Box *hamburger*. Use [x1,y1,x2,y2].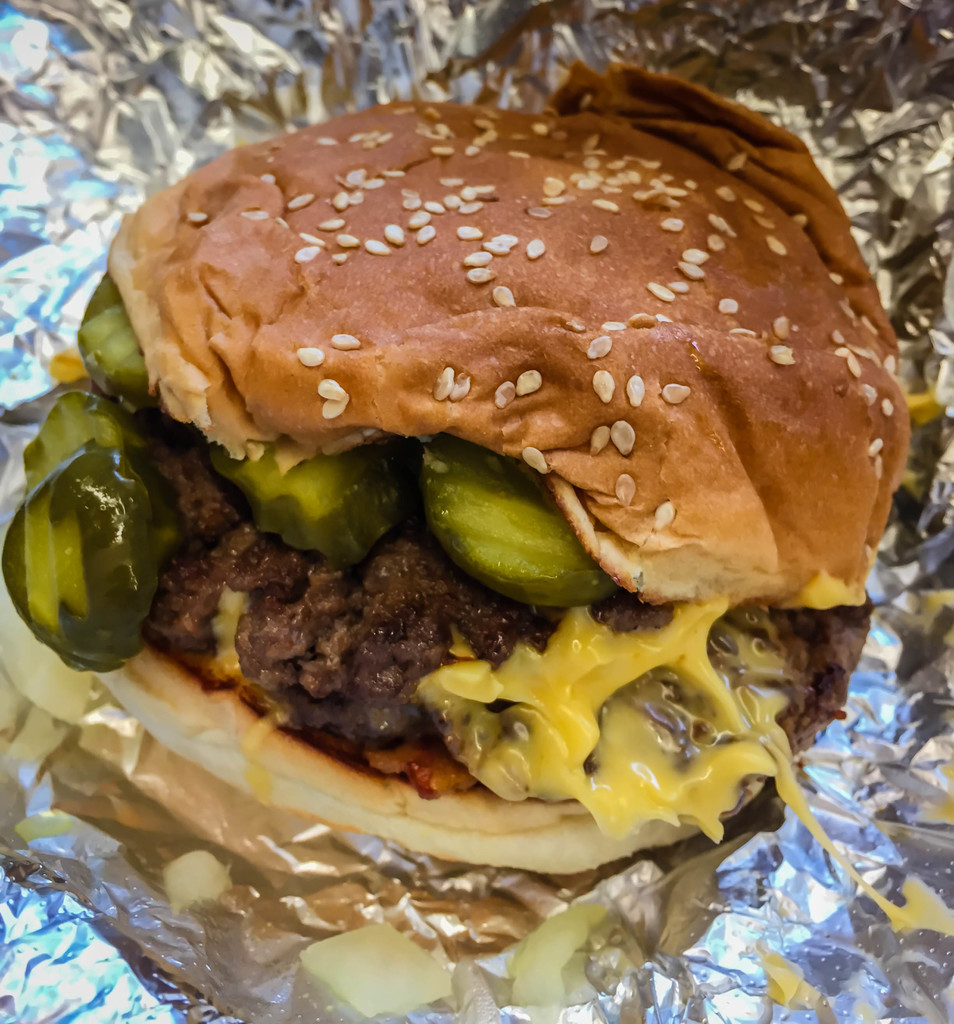
[0,69,912,877].
